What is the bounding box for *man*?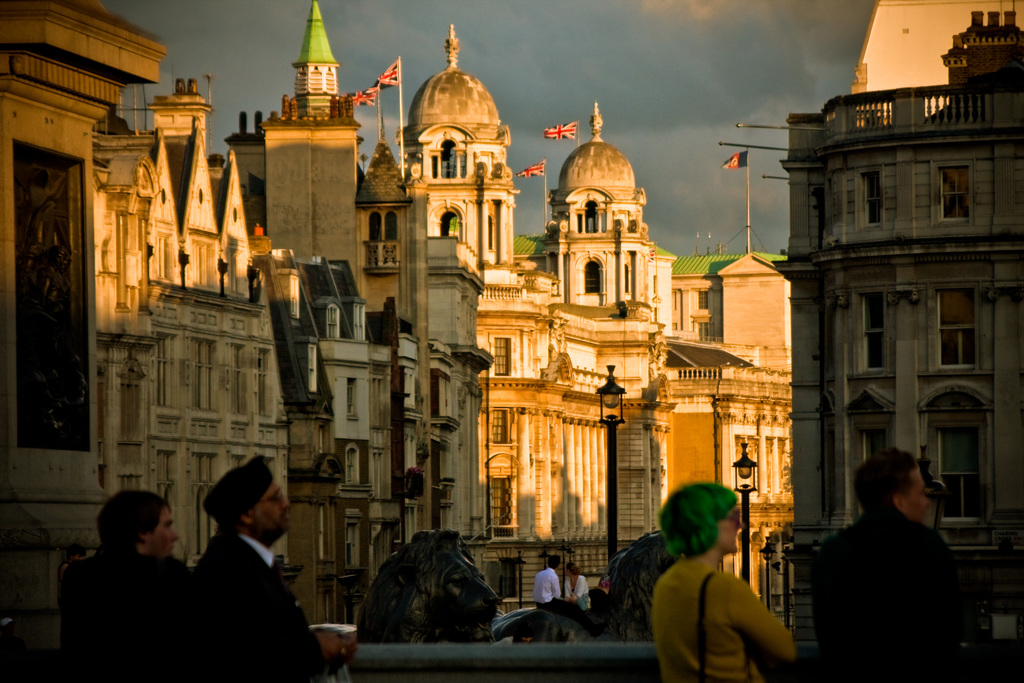
52, 488, 191, 682.
